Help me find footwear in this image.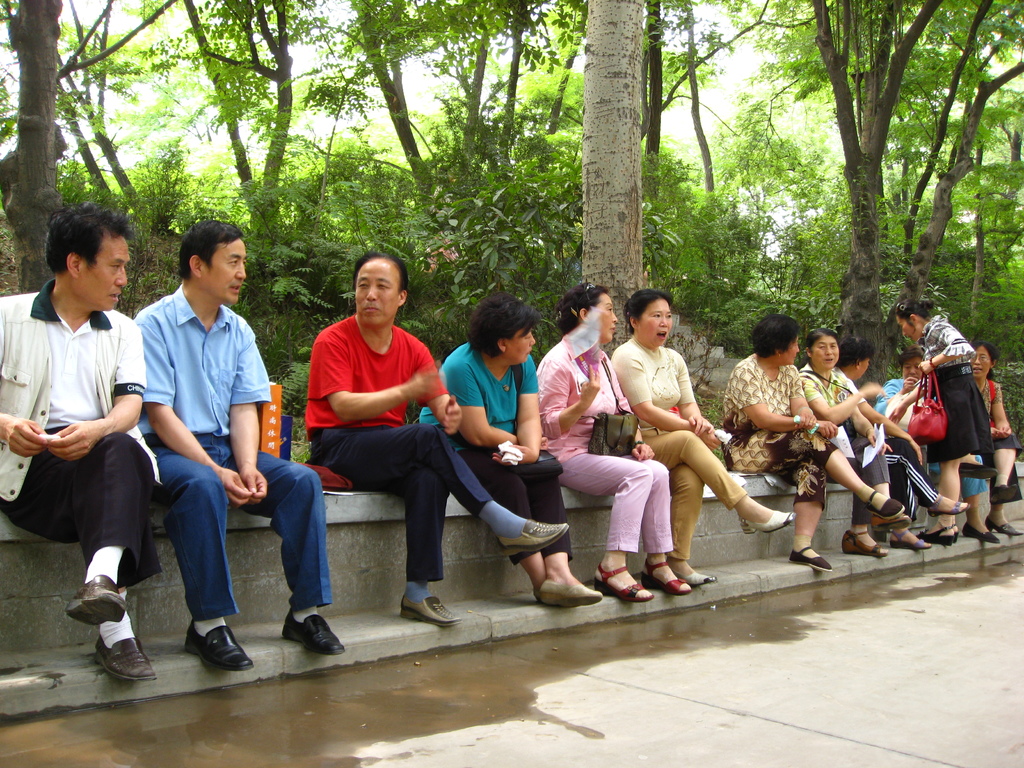
Found it: <region>993, 484, 1021, 504</region>.
